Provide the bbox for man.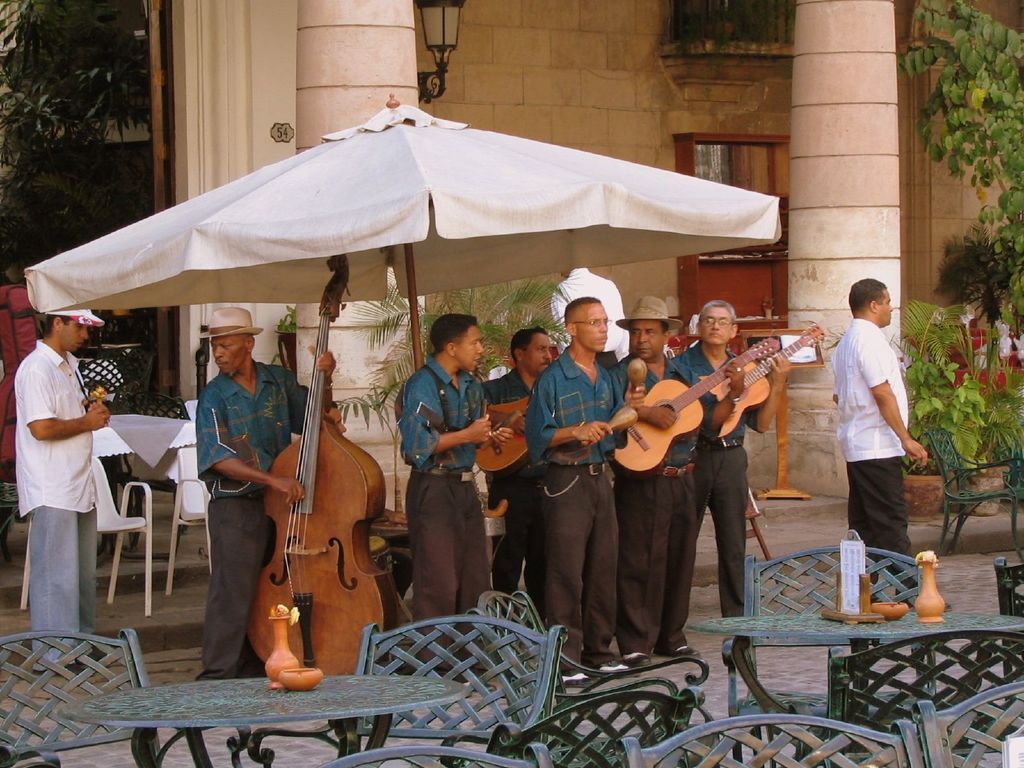
[478,327,556,632].
